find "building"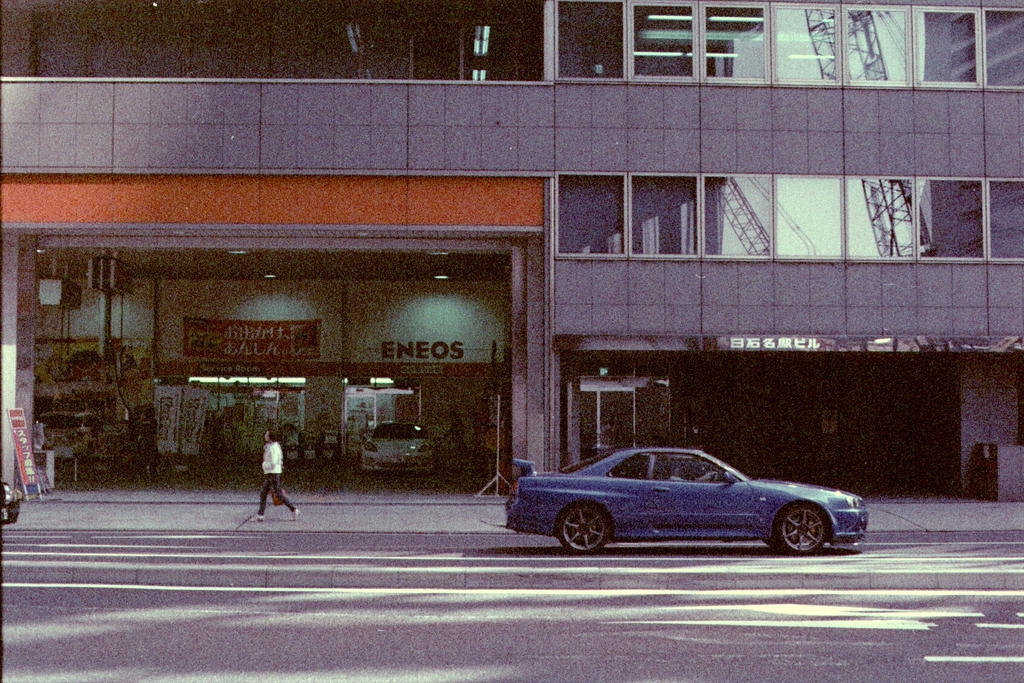
(0,0,1023,537)
